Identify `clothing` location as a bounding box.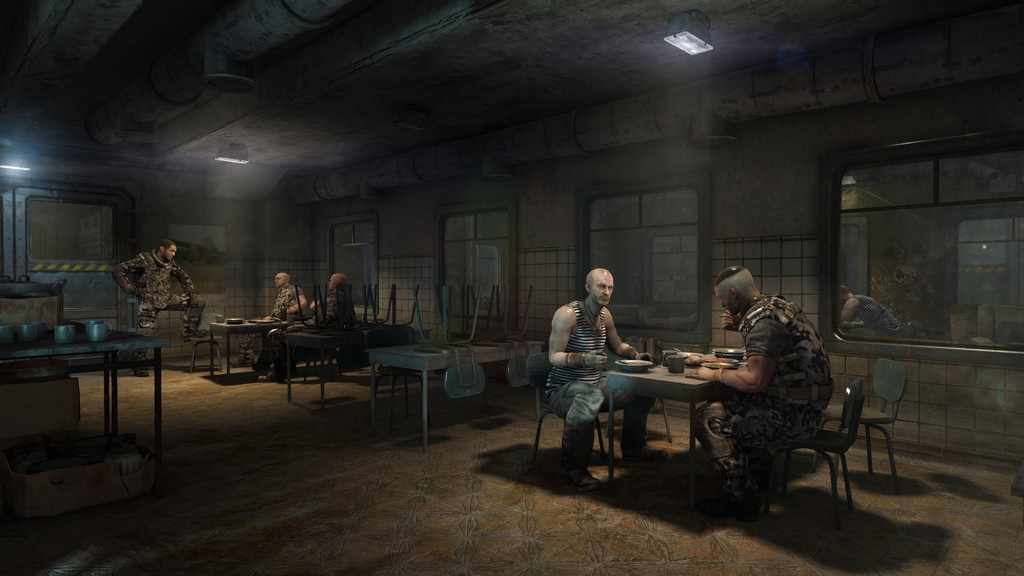
[left=545, top=300, right=656, bottom=470].
